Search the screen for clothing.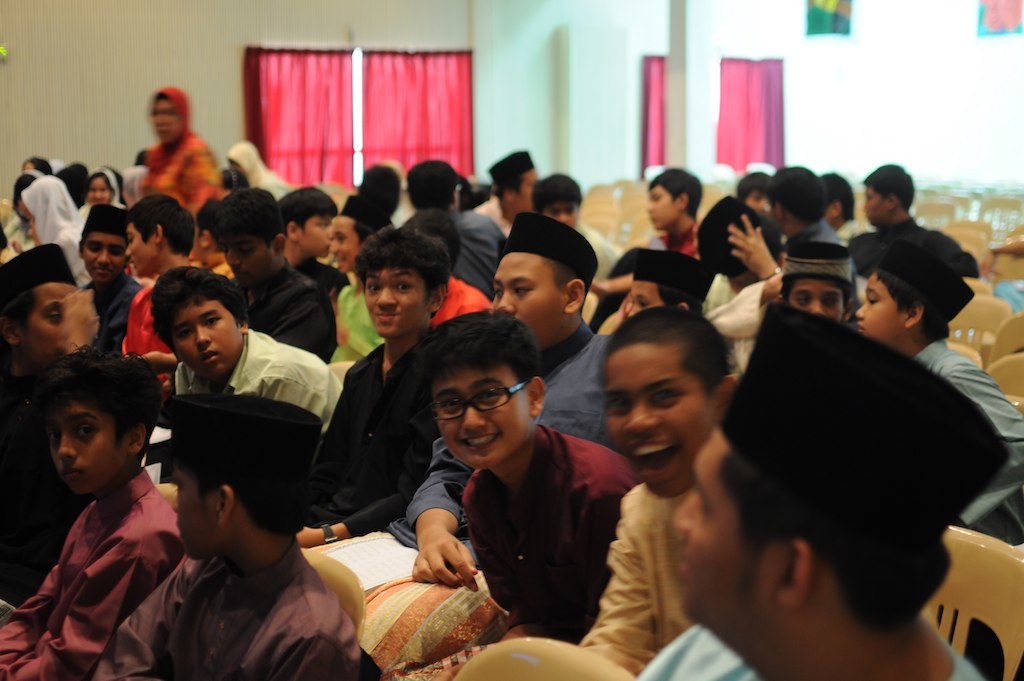
Found at 910 332 1023 546.
